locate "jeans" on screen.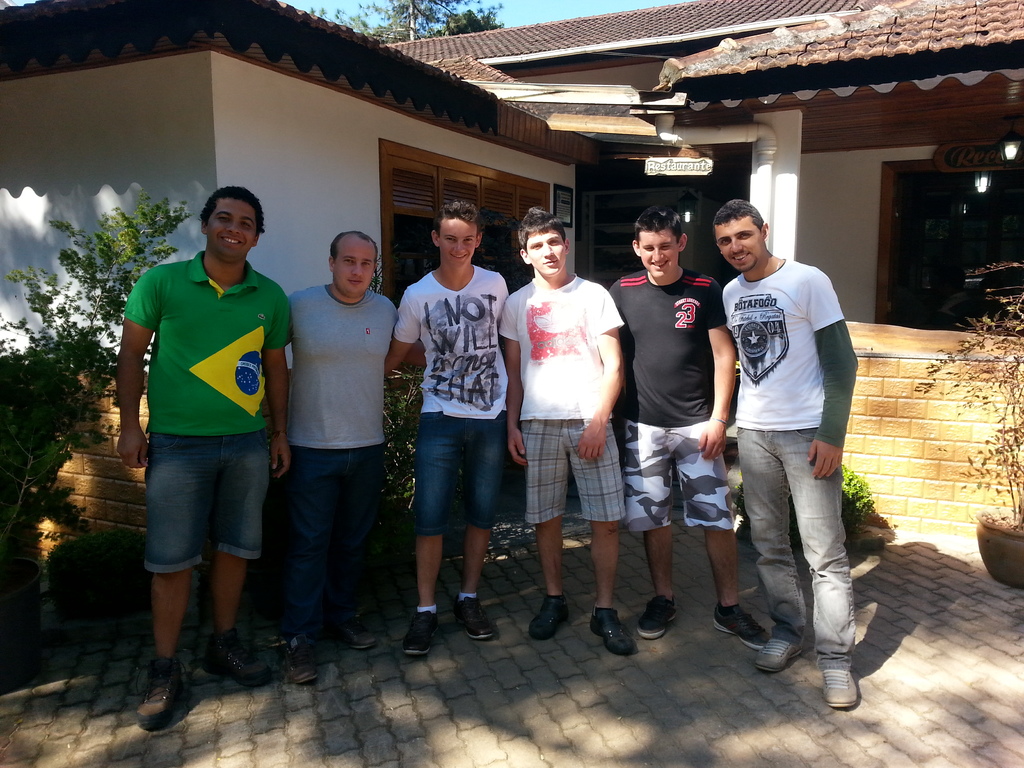
On screen at (289, 447, 384, 636).
